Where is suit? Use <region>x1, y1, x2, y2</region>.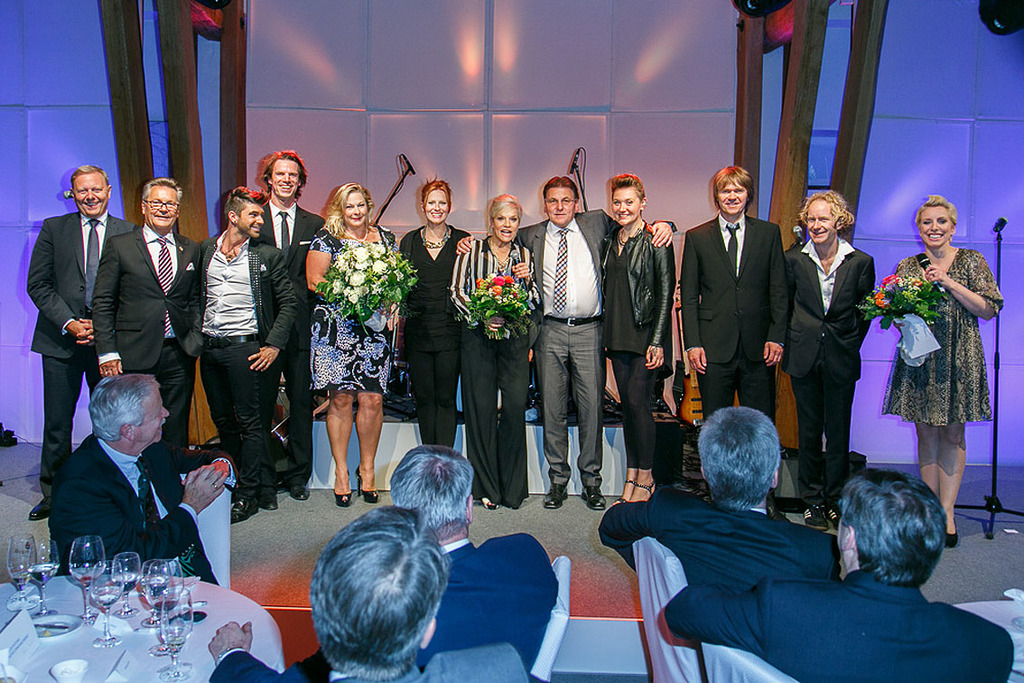
<region>30, 209, 138, 493</region>.
